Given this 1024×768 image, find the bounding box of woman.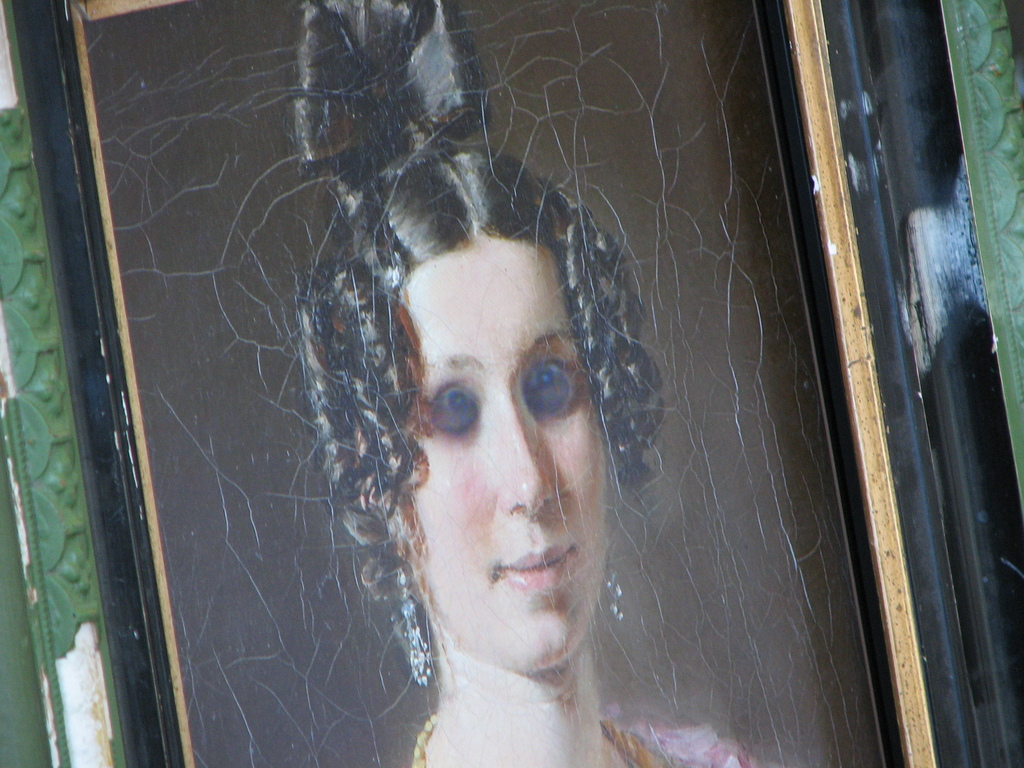
185:68:737:767.
